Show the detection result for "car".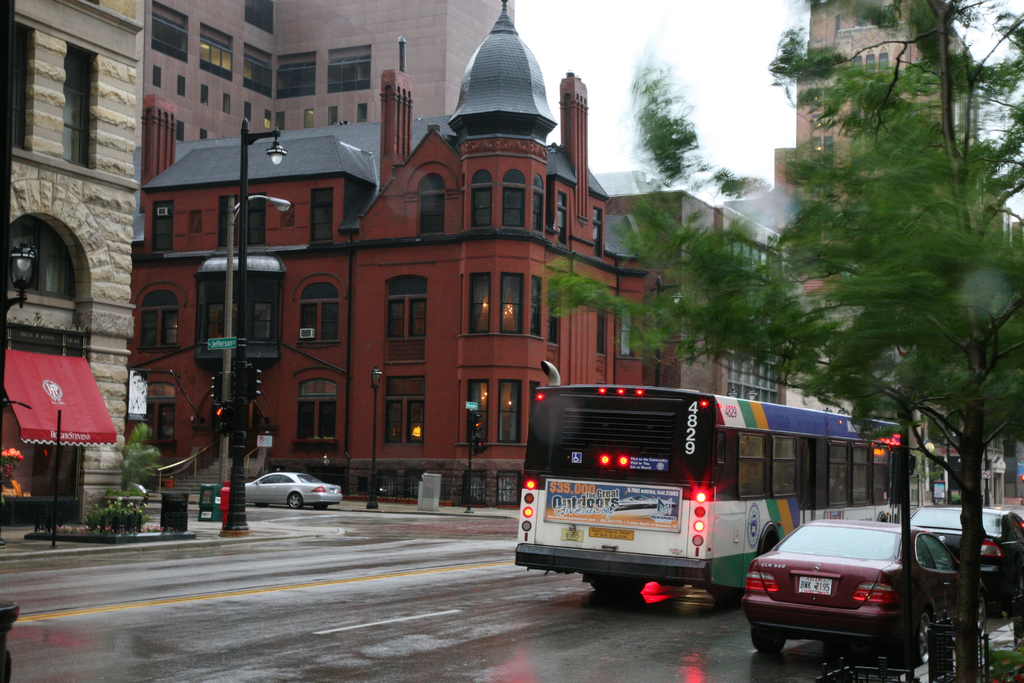
box=[909, 502, 1023, 603].
